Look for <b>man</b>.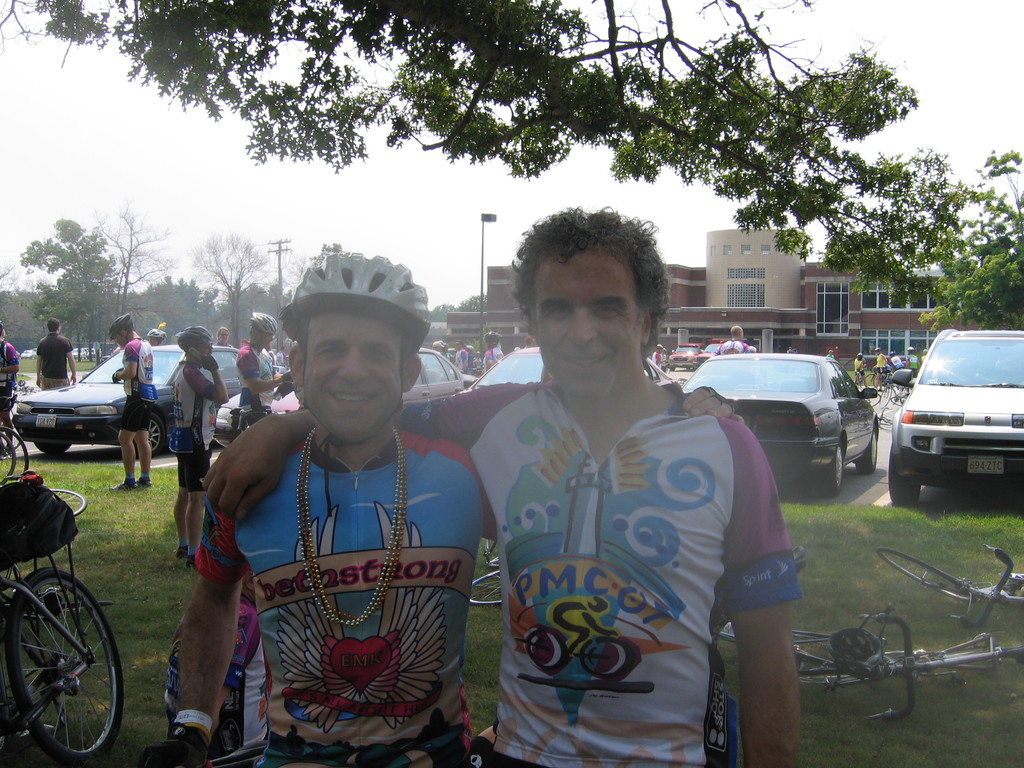
Found: rect(465, 346, 477, 374).
